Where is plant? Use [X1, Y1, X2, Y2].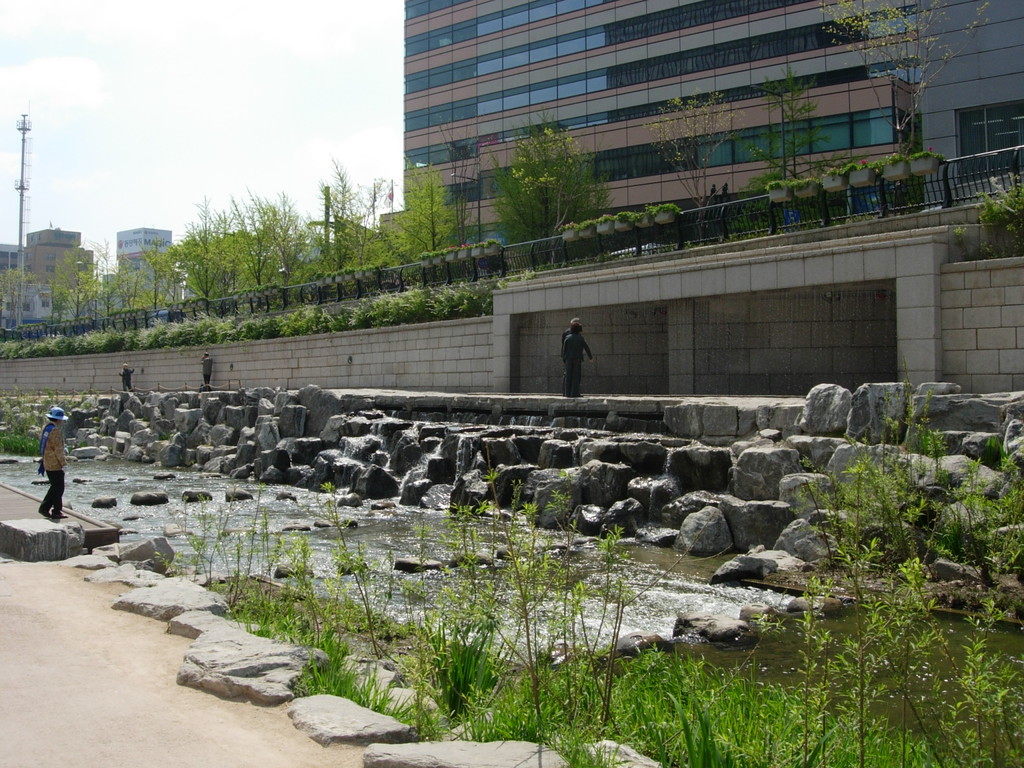
[646, 203, 680, 219].
